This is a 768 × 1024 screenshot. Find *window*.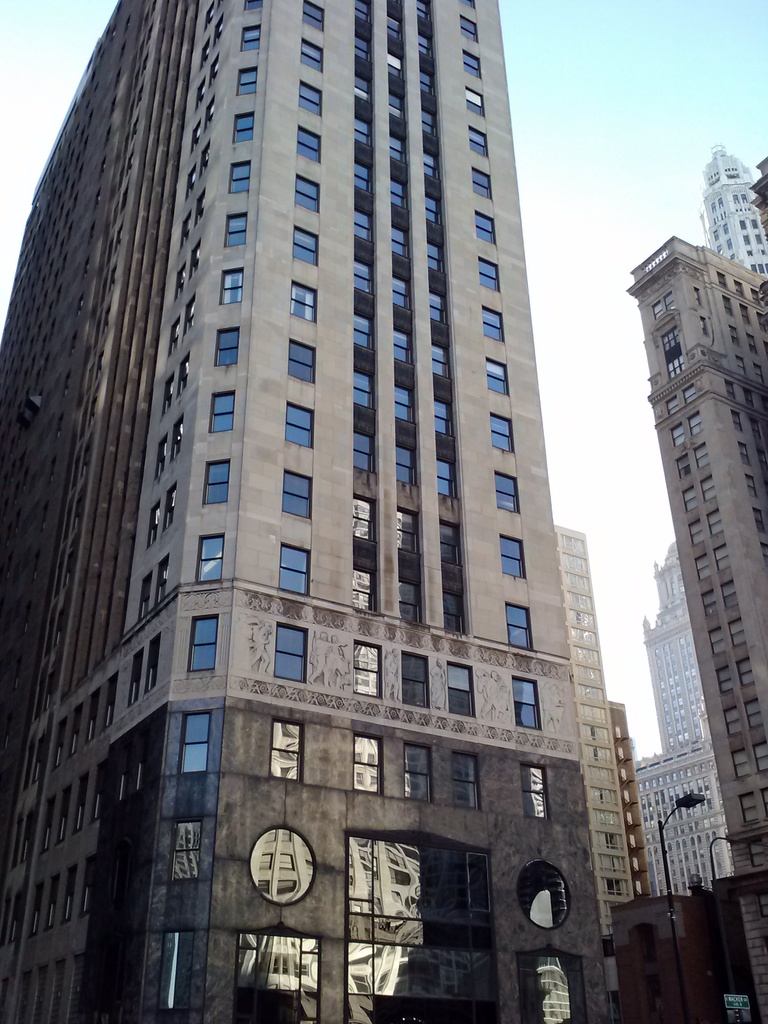
Bounding box: [153,924,193,1023].
